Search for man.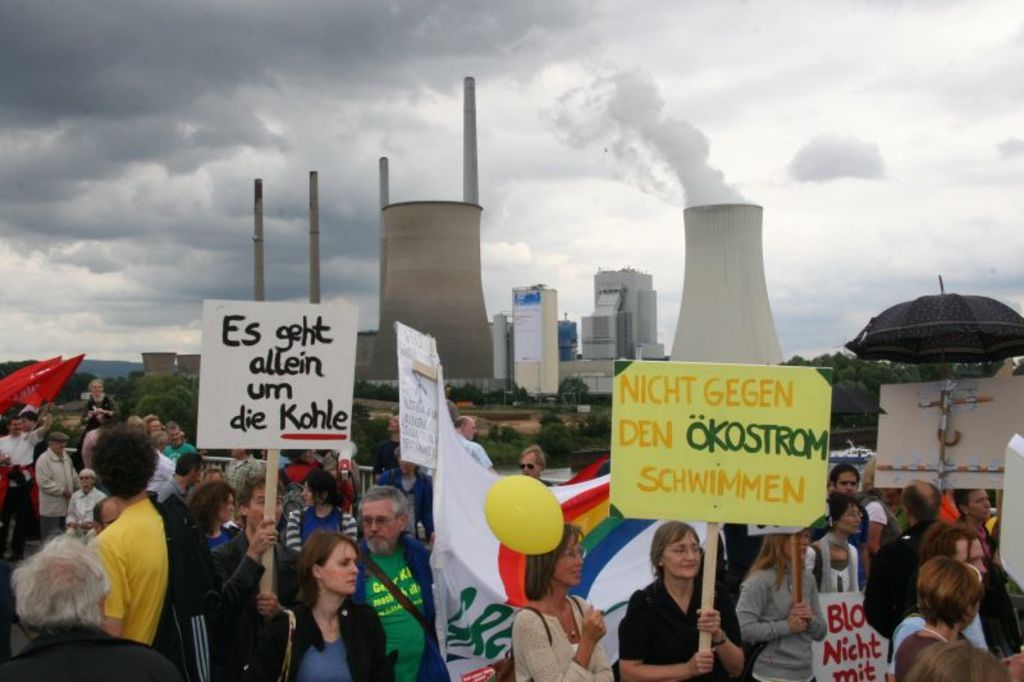
Found at 206/466/305/681.
